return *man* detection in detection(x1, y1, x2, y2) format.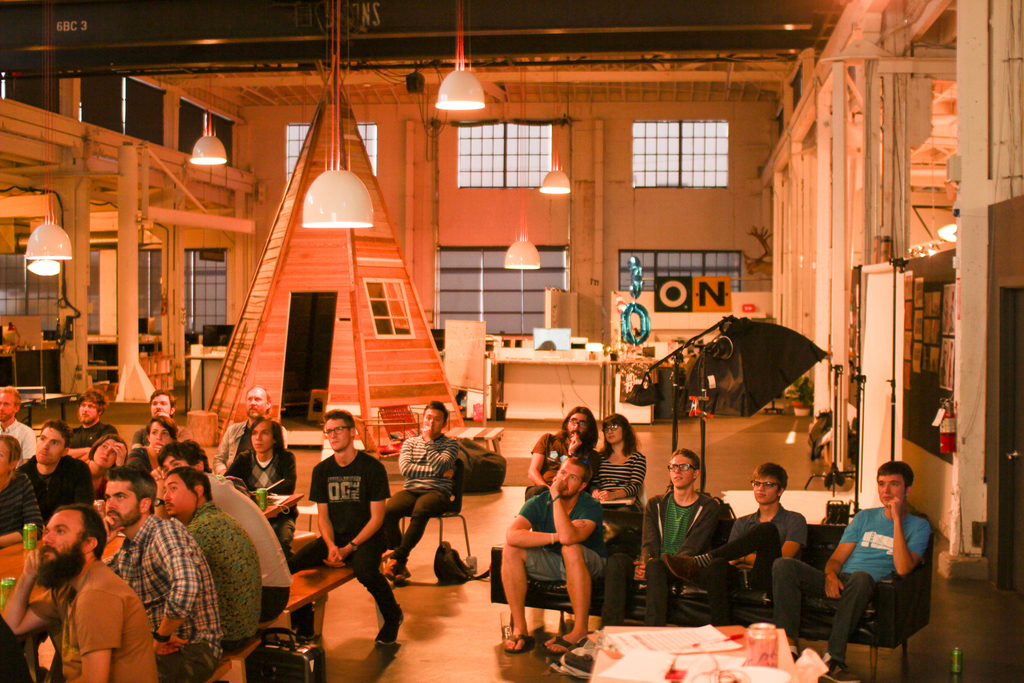
detection(522, 402, 595, 503).
